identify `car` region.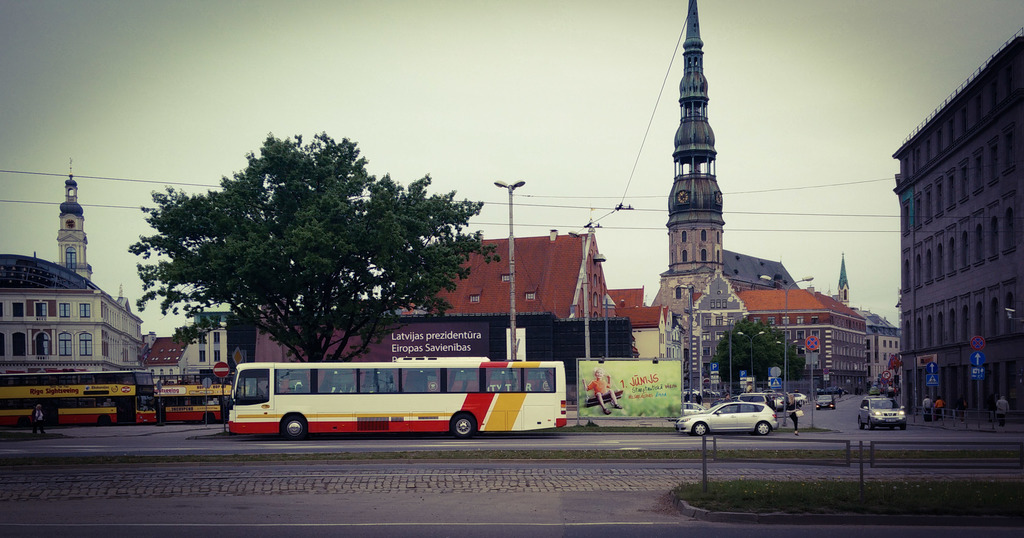
Region: [left=815, top=391, right=837, bottom=411].
